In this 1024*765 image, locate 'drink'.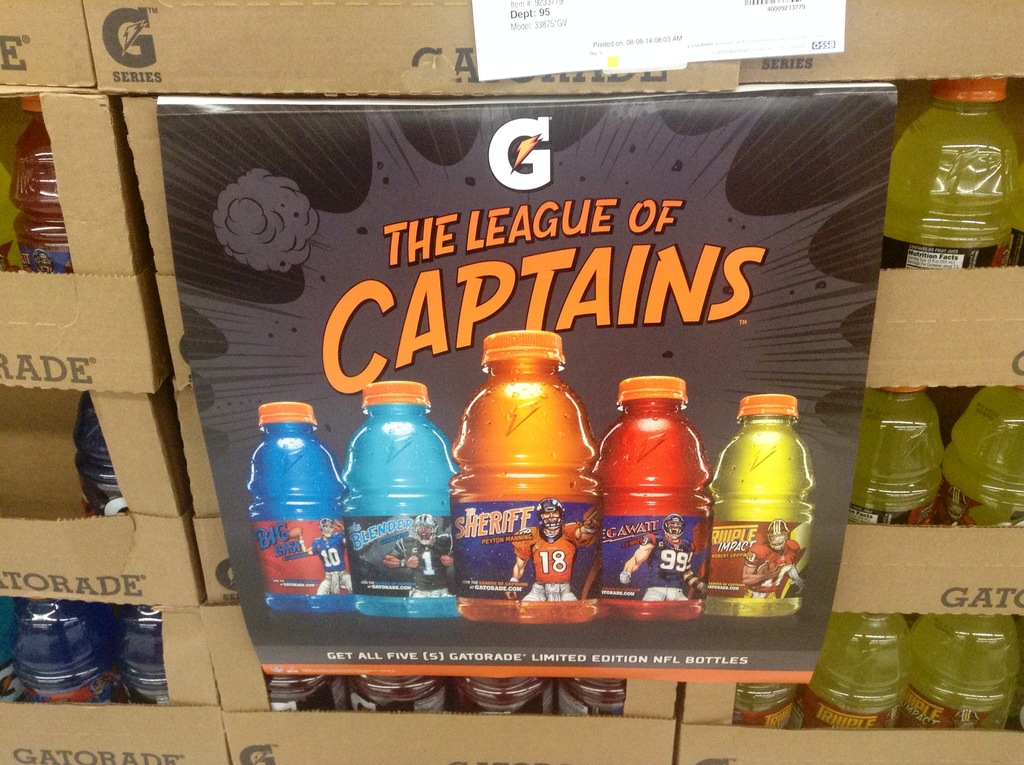
Bounding box: 113,604,168,701.
